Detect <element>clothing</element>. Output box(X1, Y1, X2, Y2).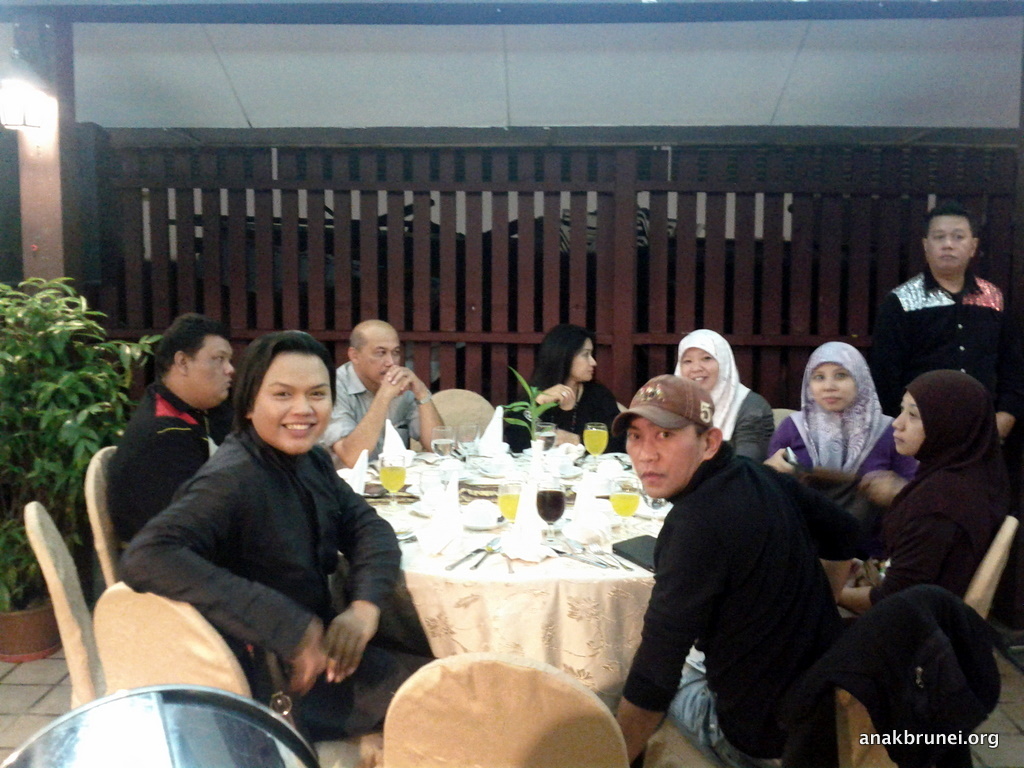
box(873, 367, 1012, 592).
